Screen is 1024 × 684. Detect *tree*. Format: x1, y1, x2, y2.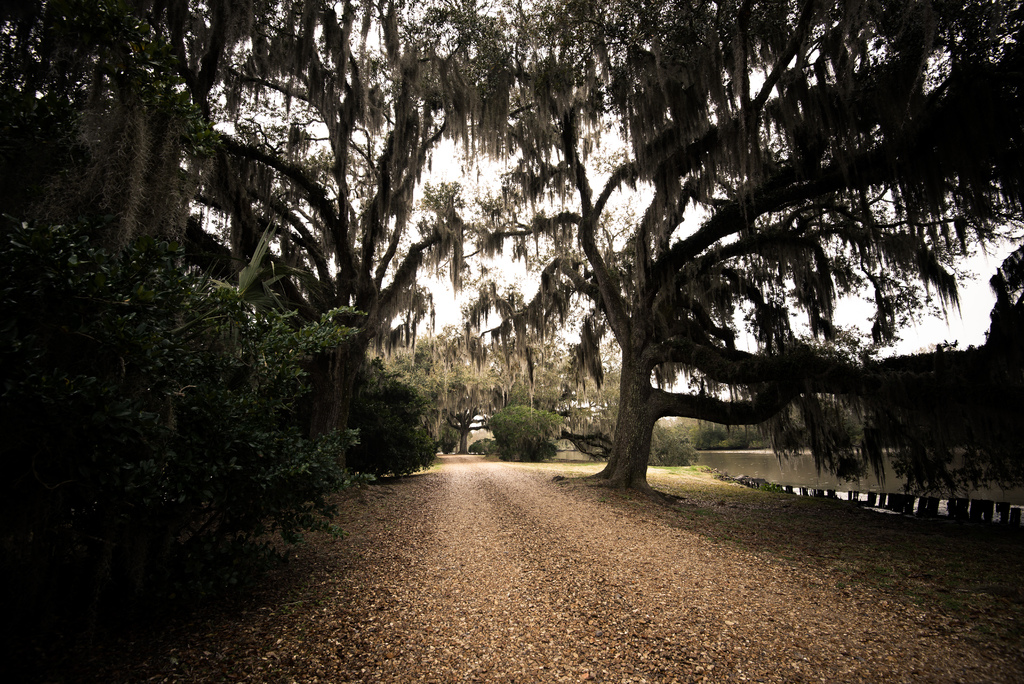
388, 0, 1023, 514.
